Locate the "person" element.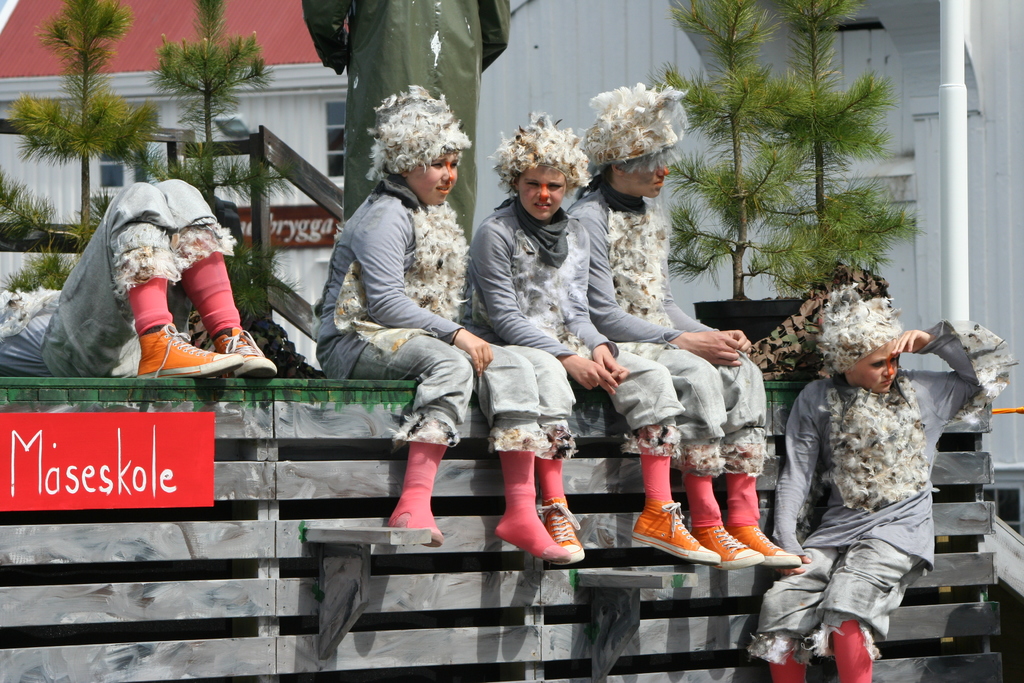
Element bbox: 567, 97, 806, 578.
